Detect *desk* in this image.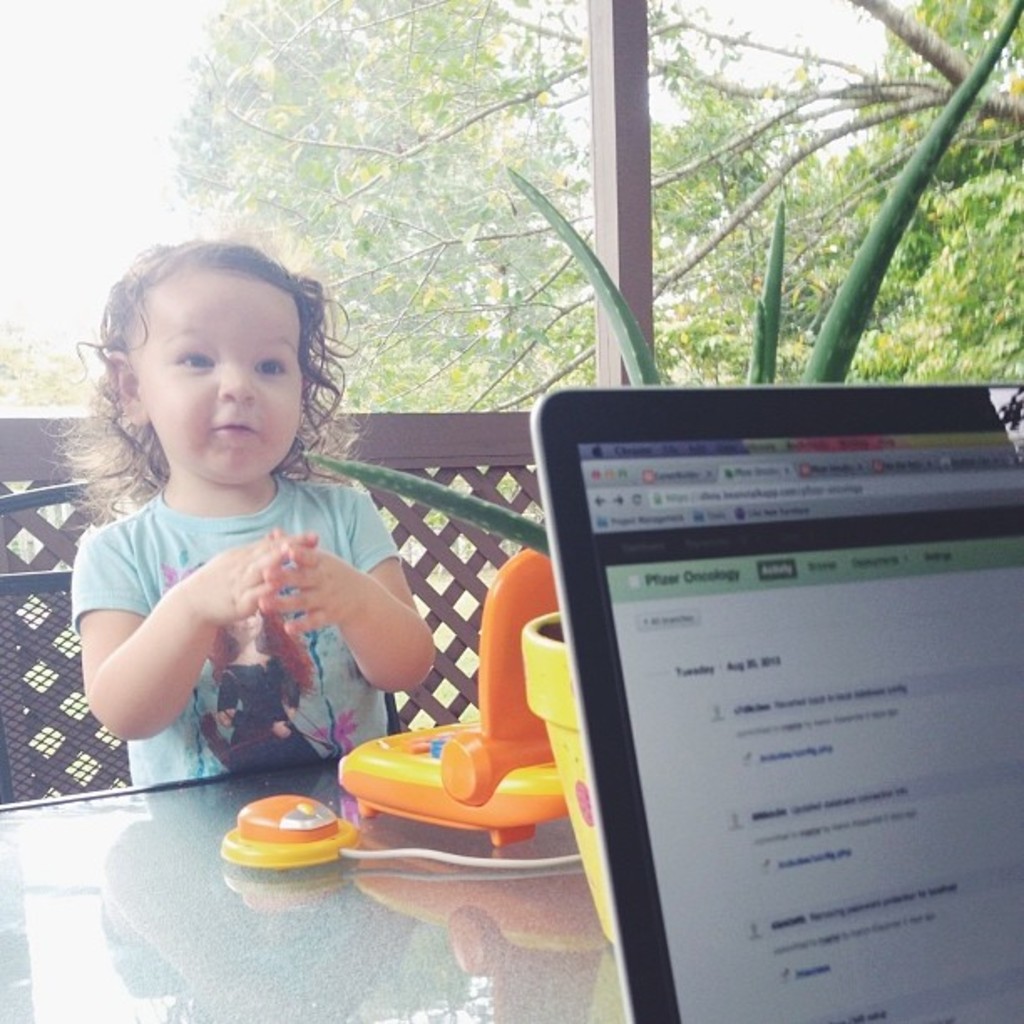
Detection: [0,750,631,1022].
